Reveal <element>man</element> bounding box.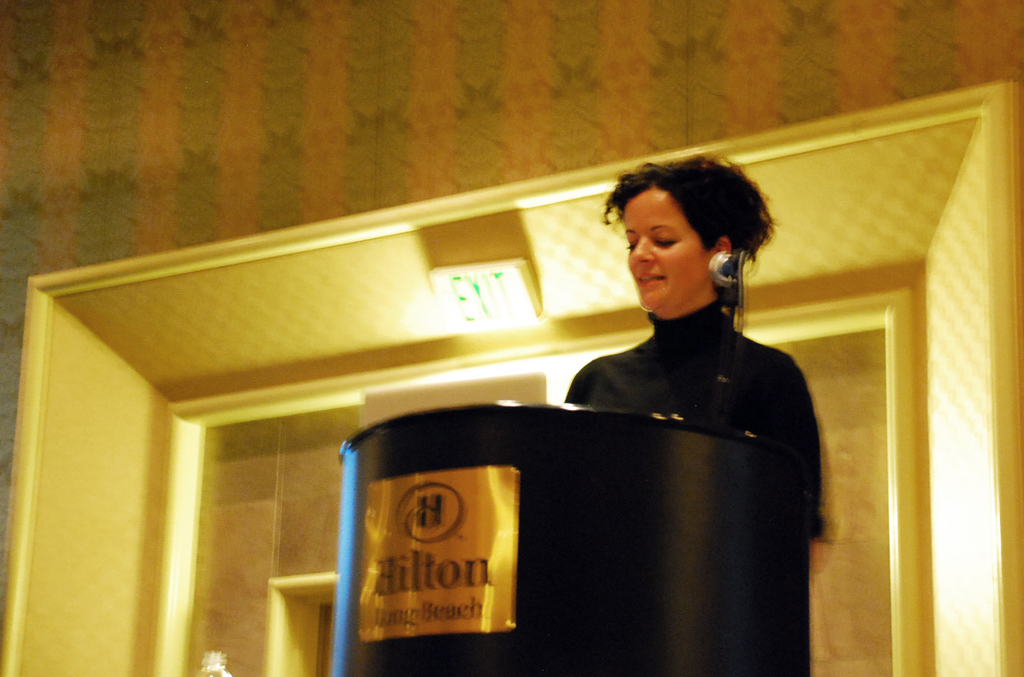
Revealed: (left=569, top=164, right=828, bottom=572).
